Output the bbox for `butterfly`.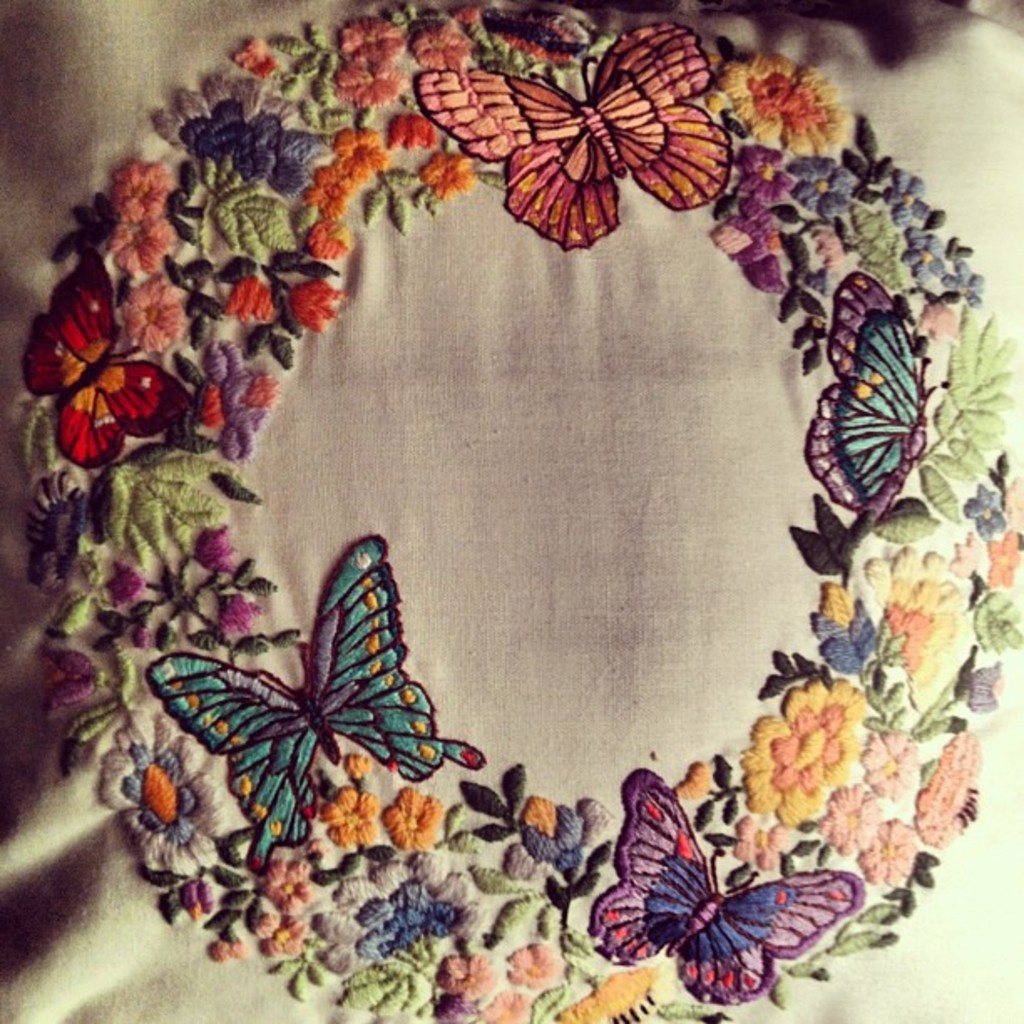
7/249/189/463.
